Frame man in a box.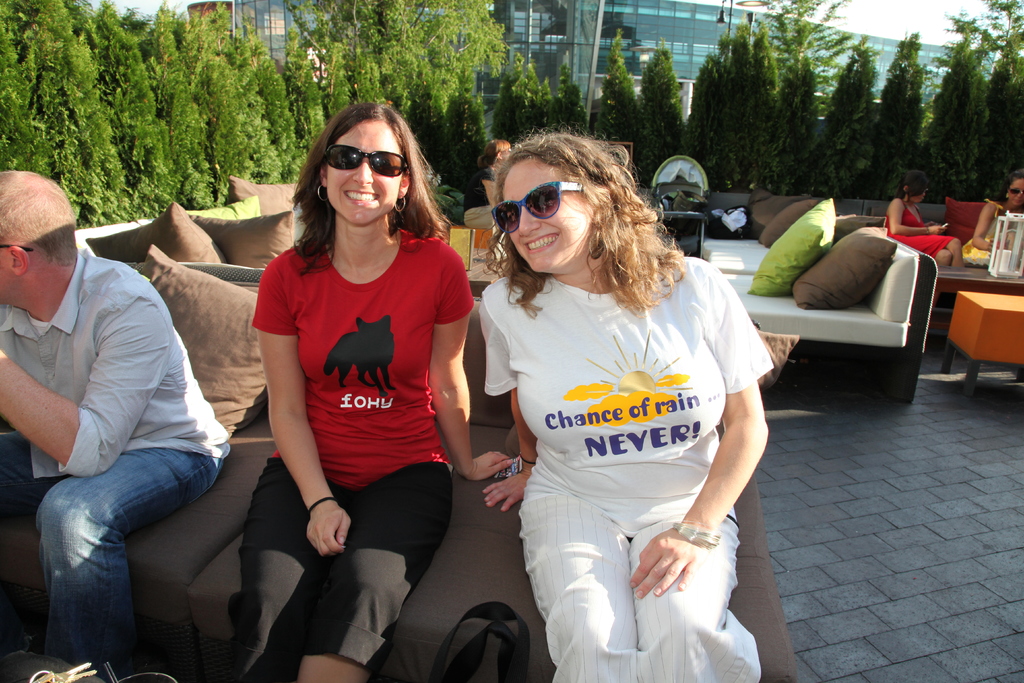
<box>1,162,259,679</box>.
